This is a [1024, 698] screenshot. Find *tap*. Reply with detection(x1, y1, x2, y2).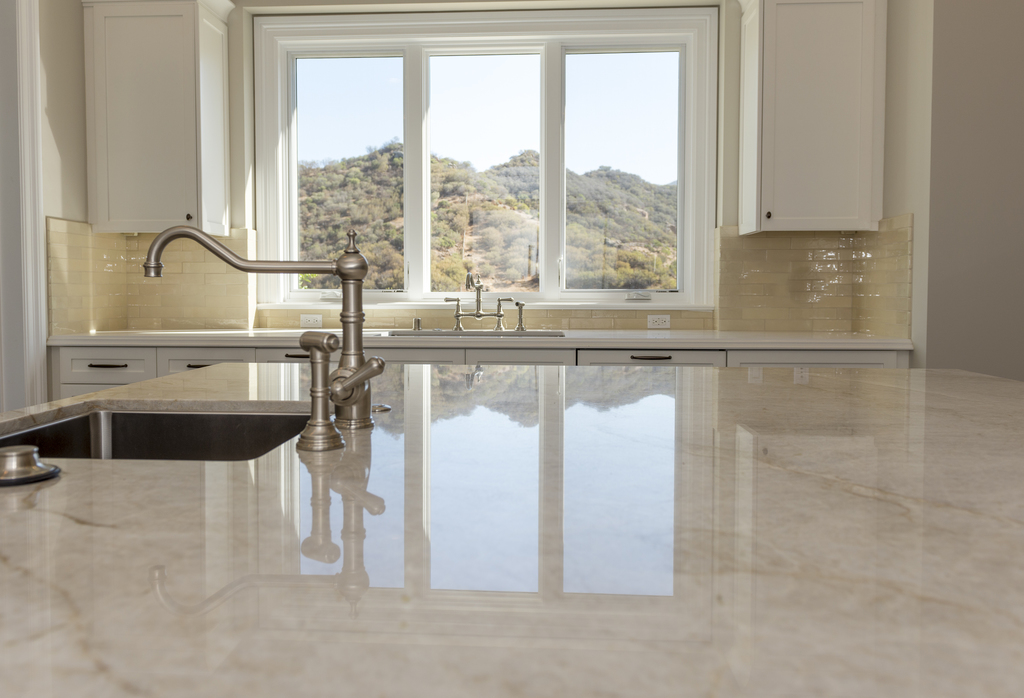
detection(18, 228, 403, 527).
